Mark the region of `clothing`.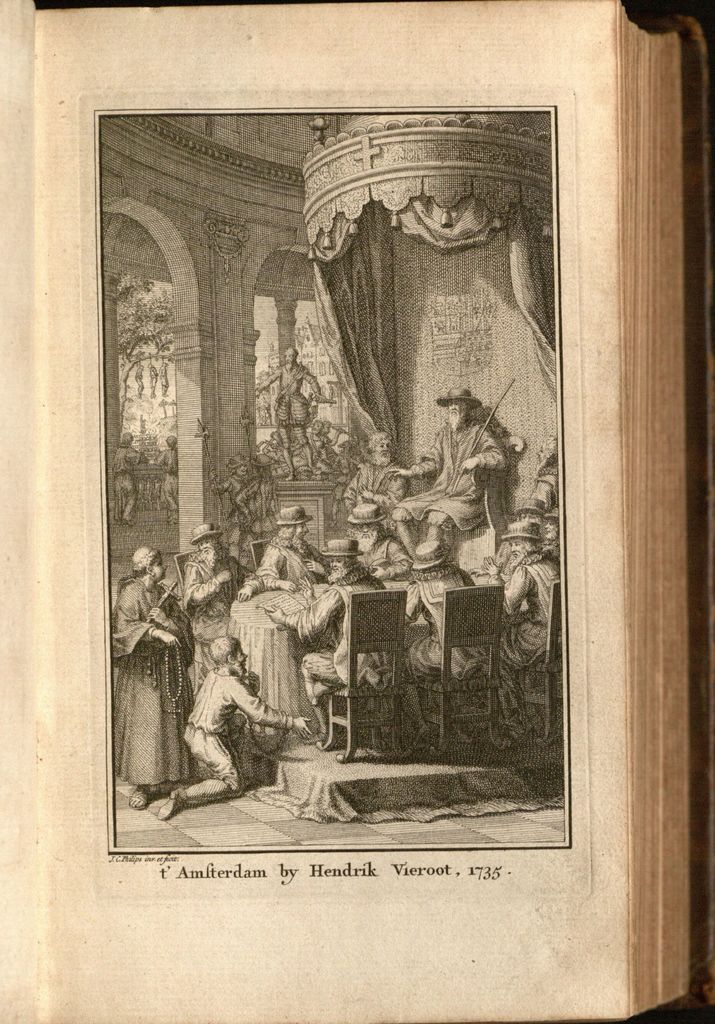
Region: BBox(252, 529, 325, 618).
